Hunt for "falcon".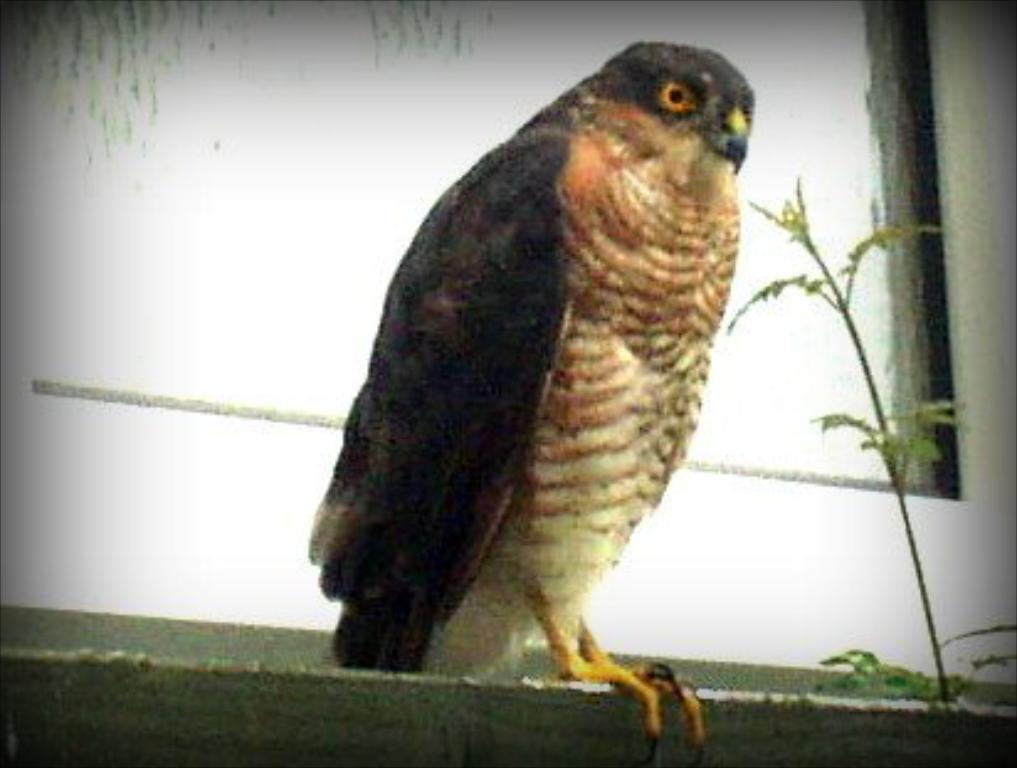
Hunted down at (left=304, top=37, right=760, bottom=756).
